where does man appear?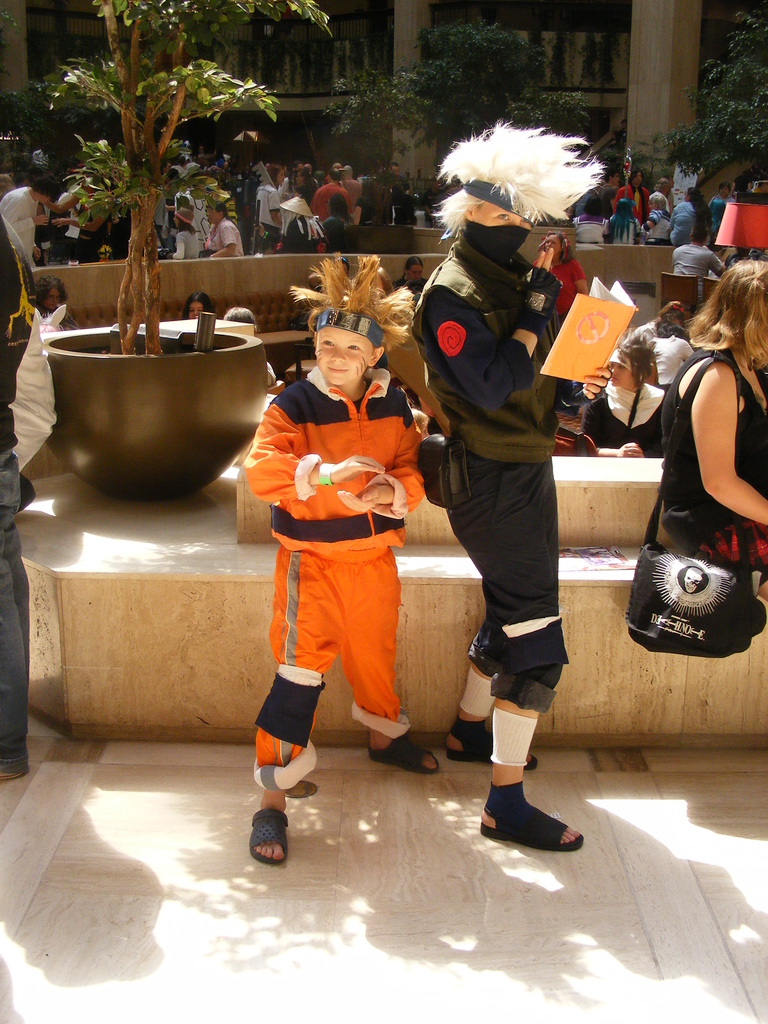
Appears at {"x1": 611, "y1": 168, "x2": 650, "y2": 224}.
